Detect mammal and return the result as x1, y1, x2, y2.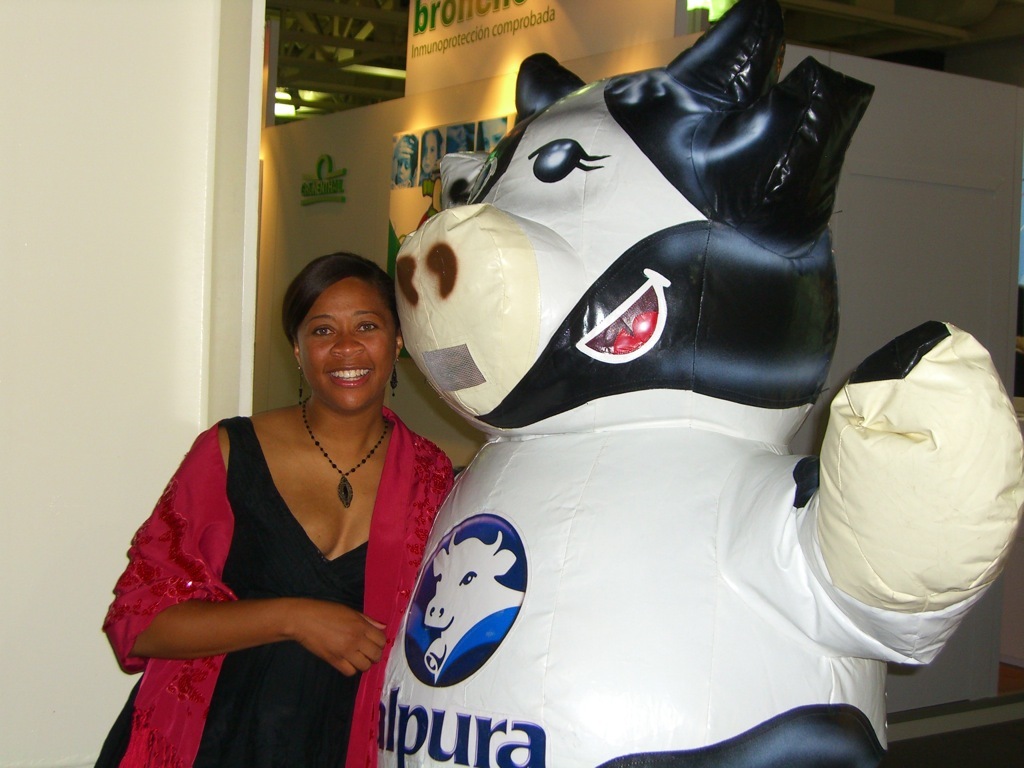
377, 0, 1023, 767.
